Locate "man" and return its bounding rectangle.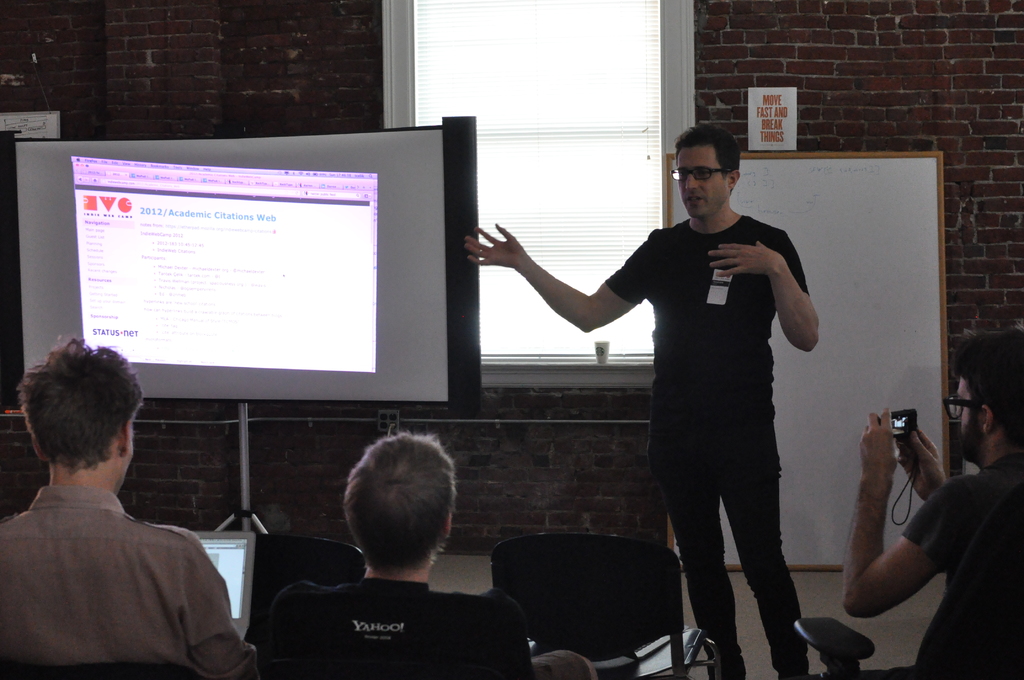
<box>842,327,1023,679</box>.
